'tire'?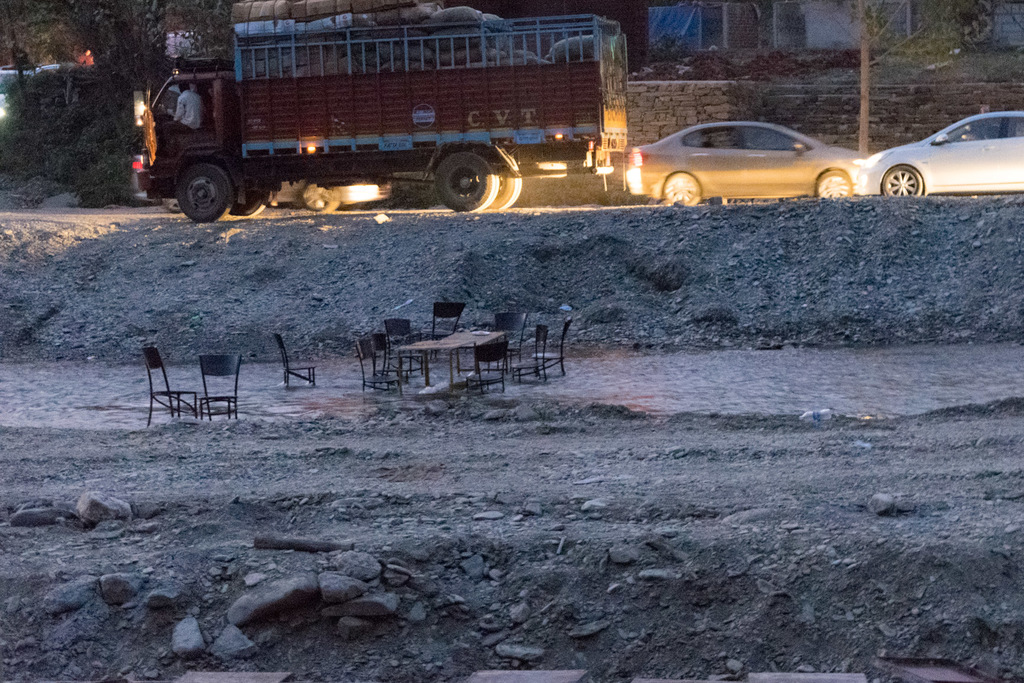
x1=657 y1=167 x2=700 y2=216
